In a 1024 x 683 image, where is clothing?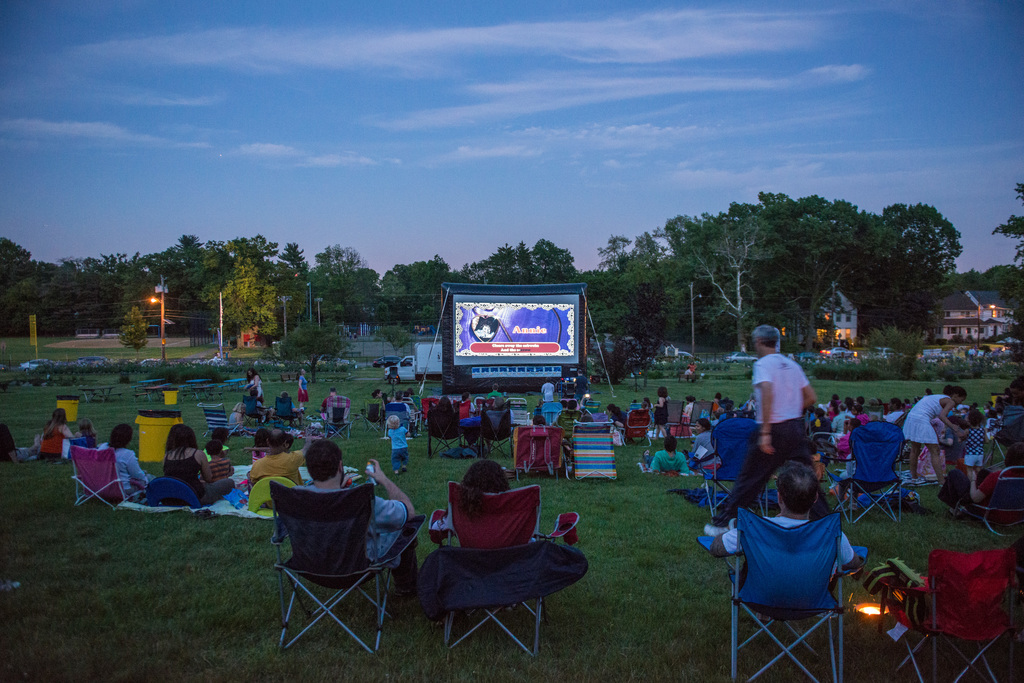
bbox=(385, 414, 401, 462).
